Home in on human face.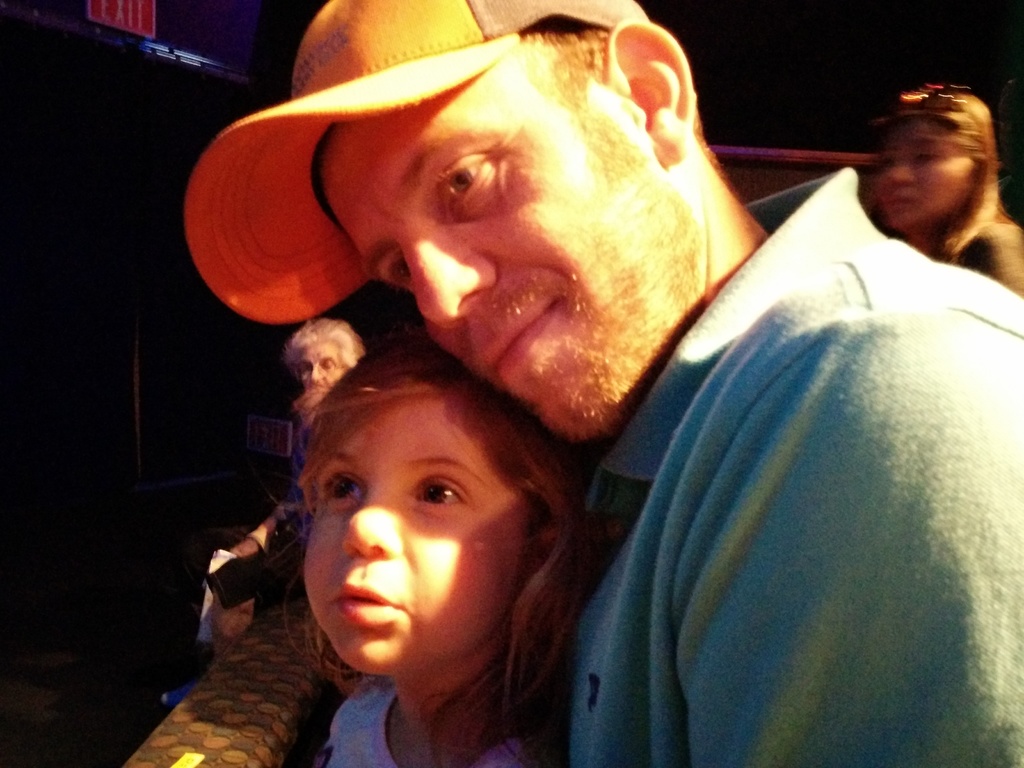
Homed in at crop(878, 120, 979, 234).
